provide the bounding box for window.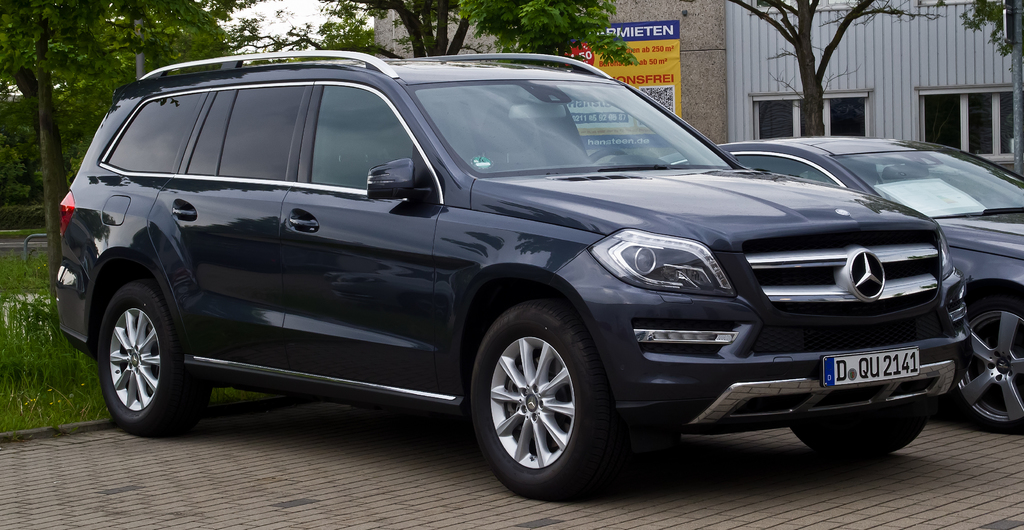
[left=918, top=86, right=1015, bottom=161].
